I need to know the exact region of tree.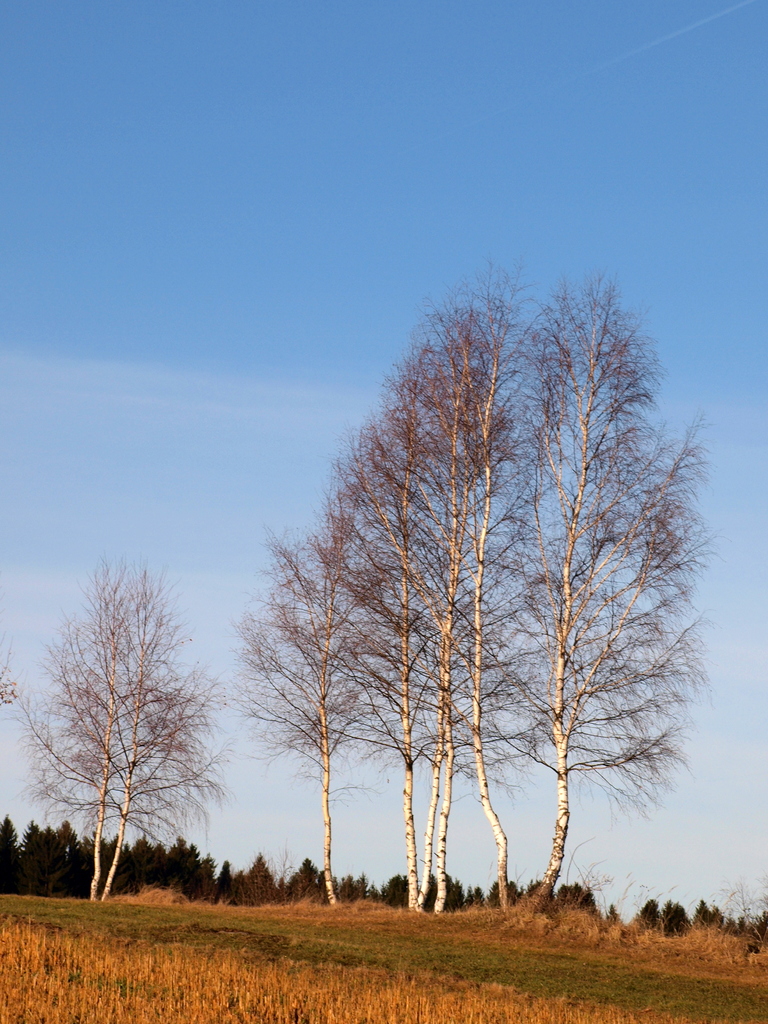
Region: locate(527, 874, 562, 910).
